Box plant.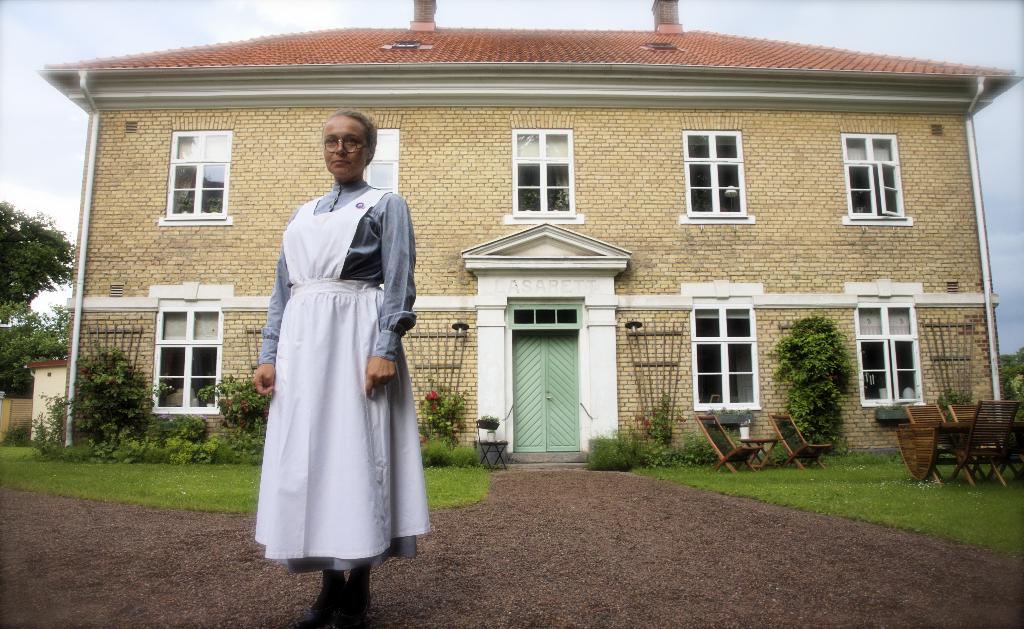
479:411:501:422.
